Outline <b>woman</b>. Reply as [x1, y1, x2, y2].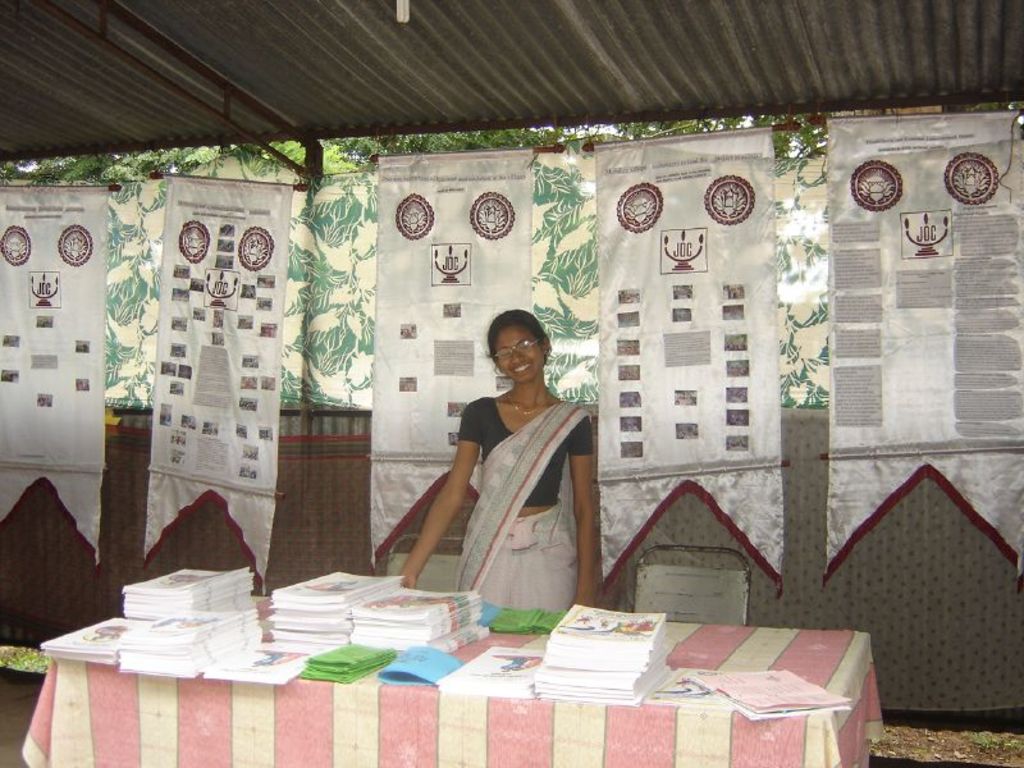
[402, 294, 599, 641].
